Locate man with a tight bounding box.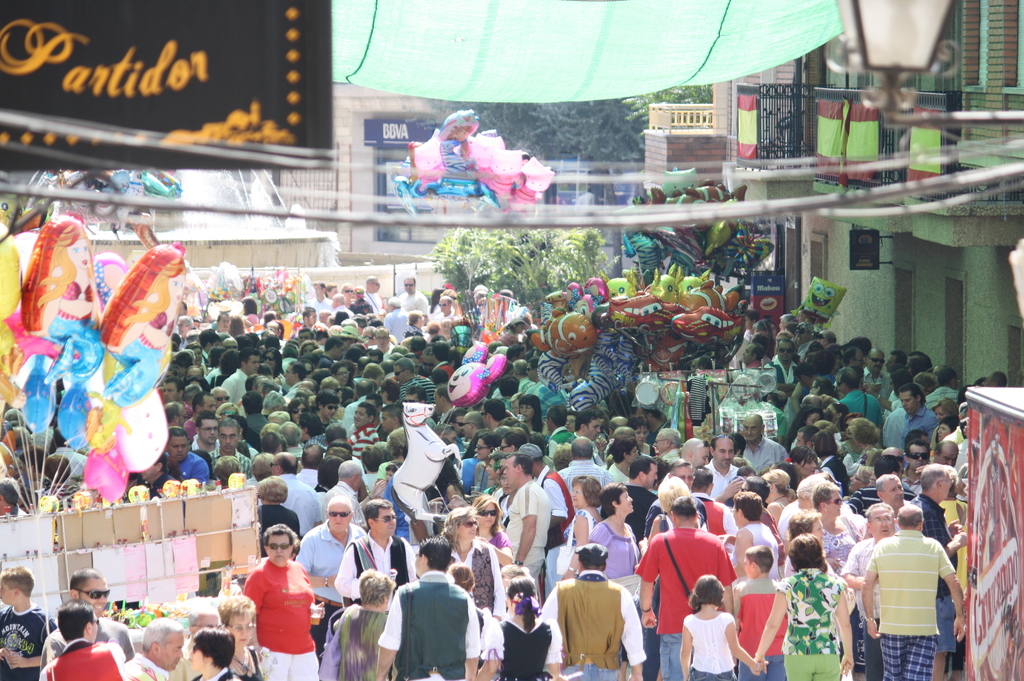
[689,354,714,372].
